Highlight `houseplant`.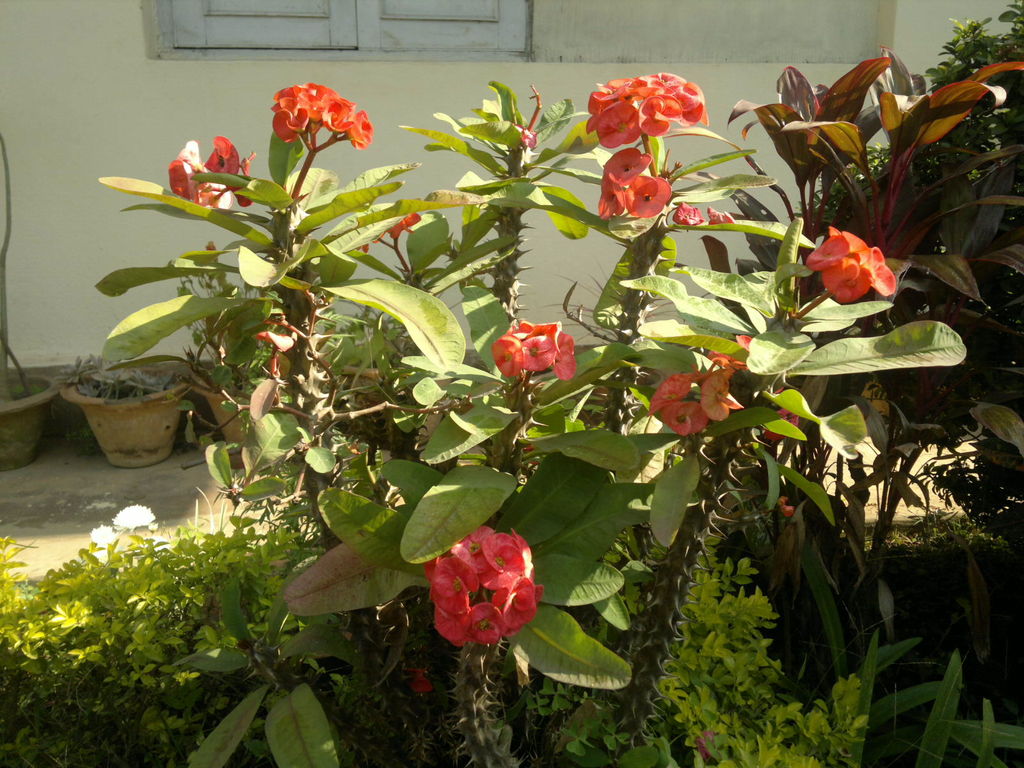
Highlighted region: bbox=(579, 72, 772, 536).
